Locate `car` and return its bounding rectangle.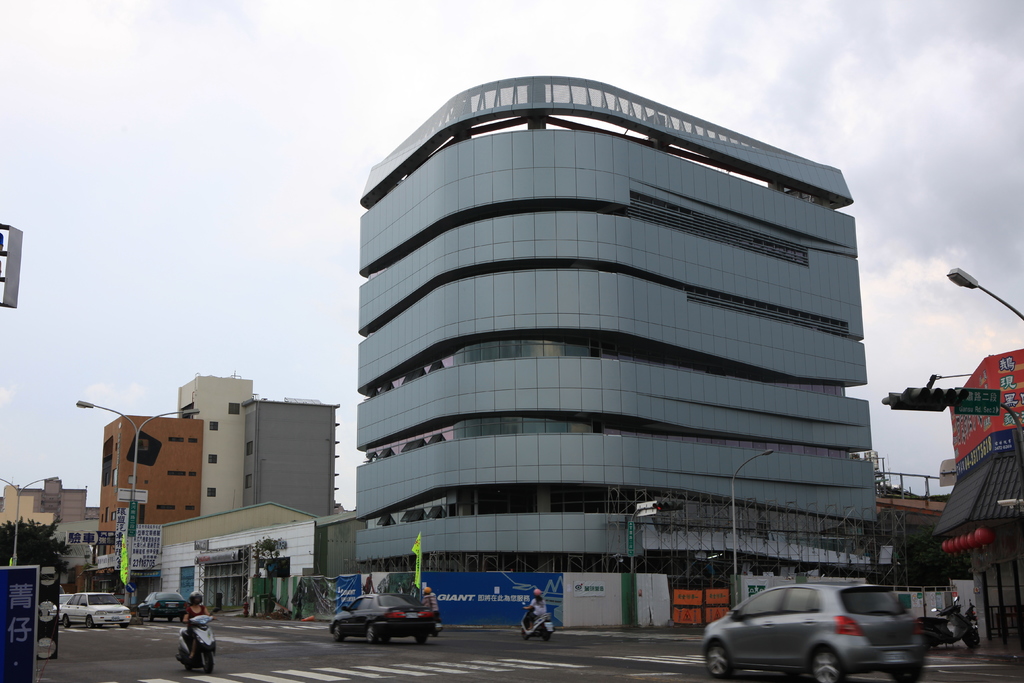
[38,593,69,611].
